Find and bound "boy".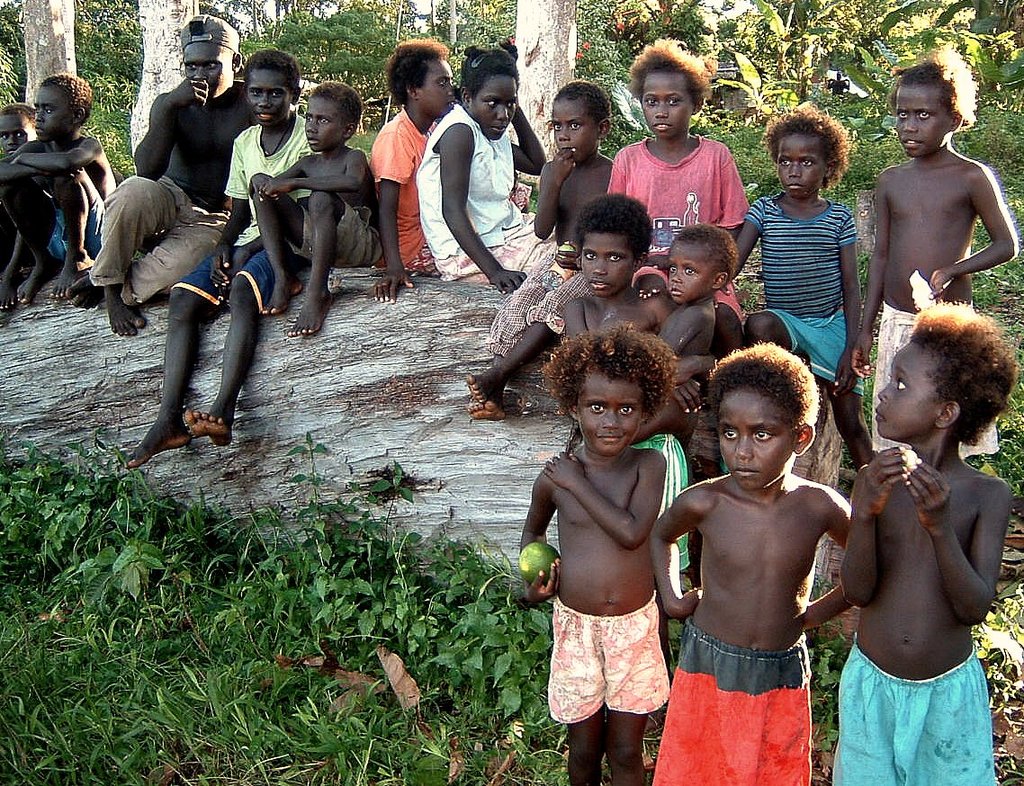
Bound: left=642, top=339, right=866, bottom=785.
